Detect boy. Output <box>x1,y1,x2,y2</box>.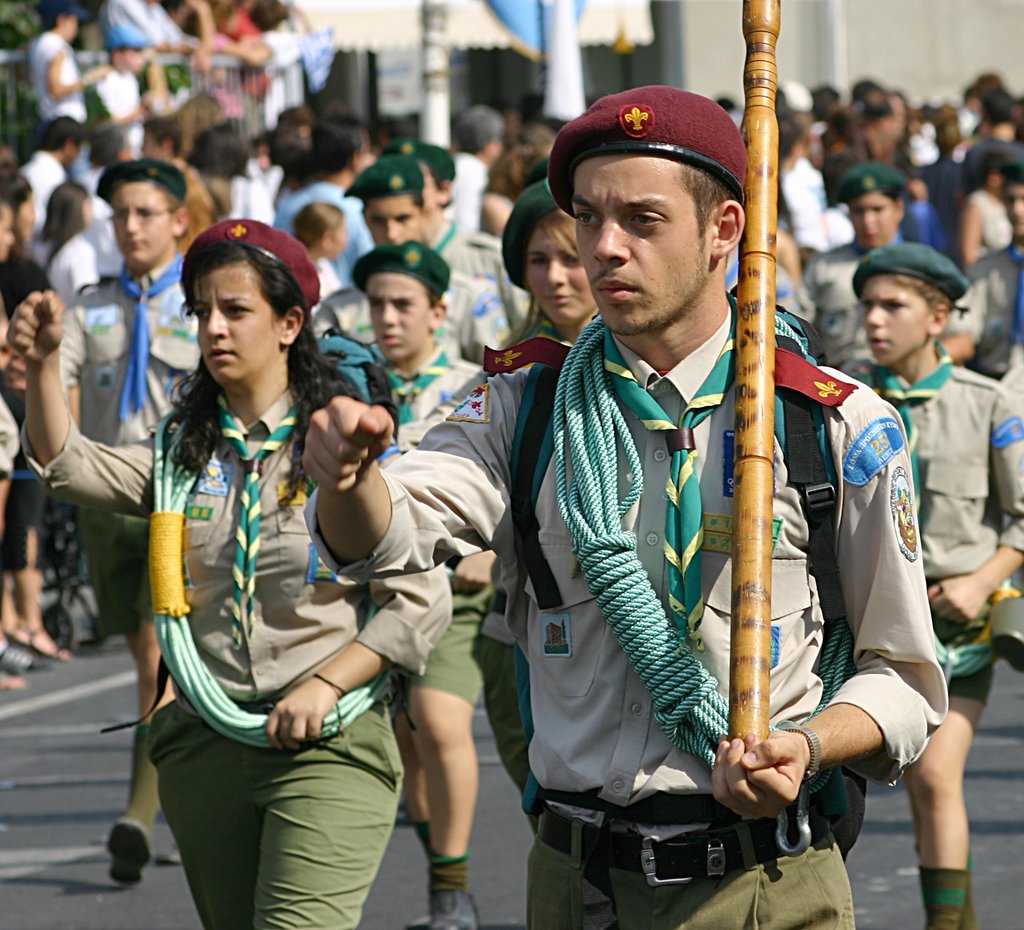
<box>845,237,1023,929</box>.
